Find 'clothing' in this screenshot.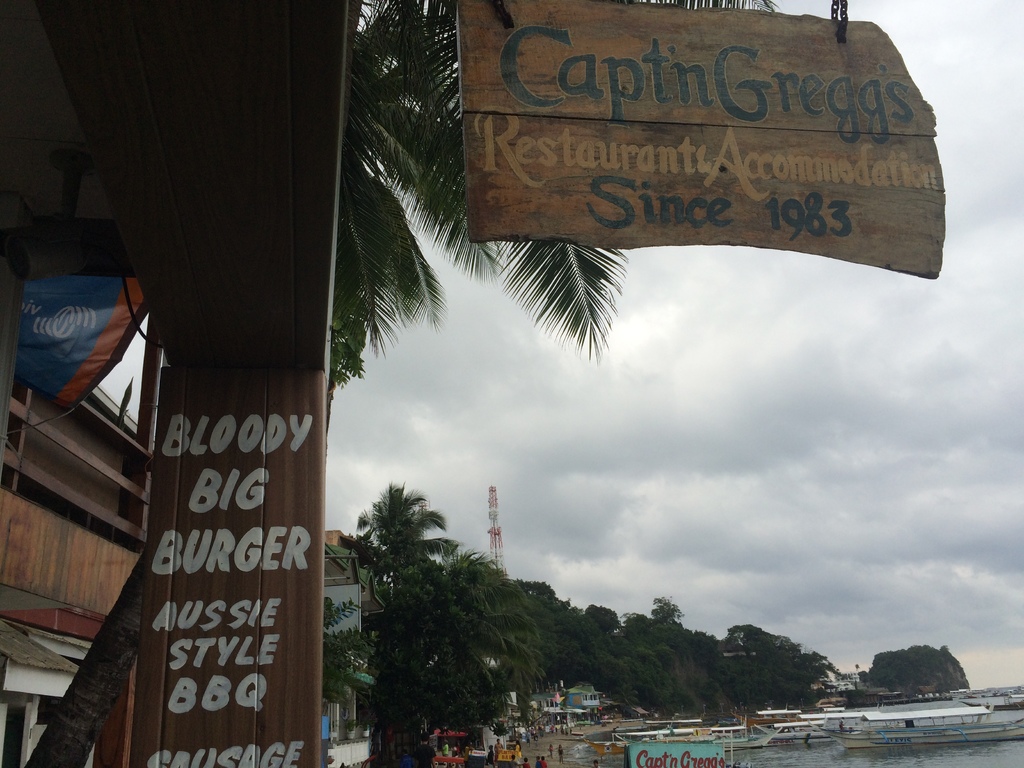
The bounding box for 'clothing' is [534, 760, 542, 767].
